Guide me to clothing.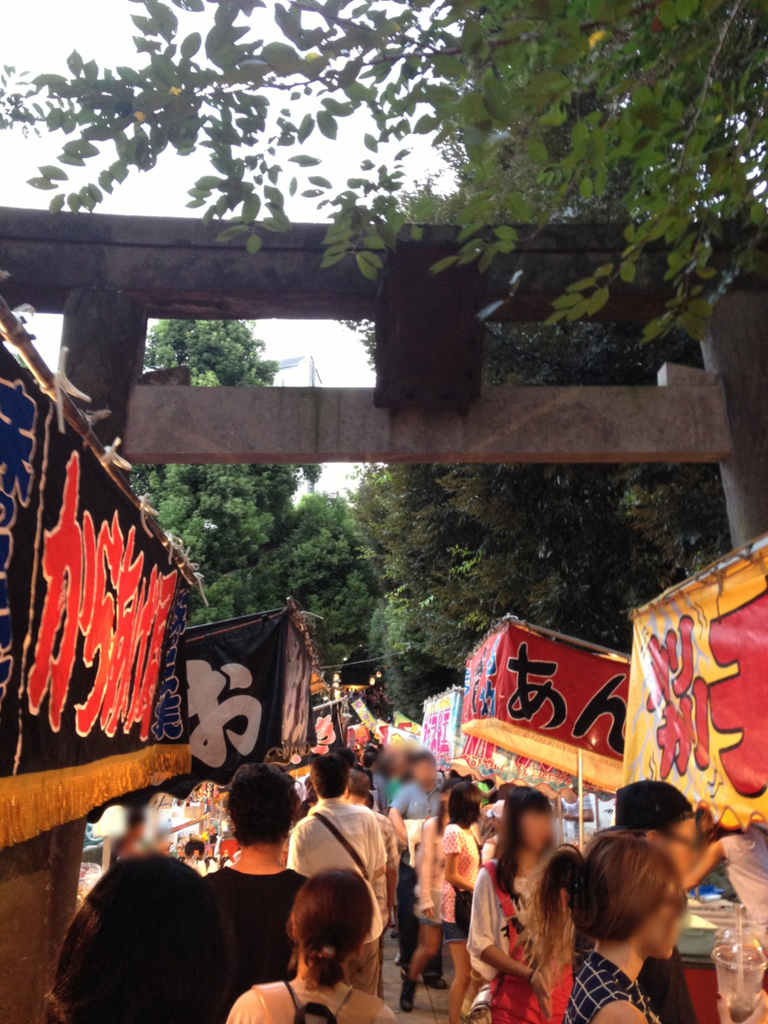
Guidance: select_region(553, 944, 663, 1023).
